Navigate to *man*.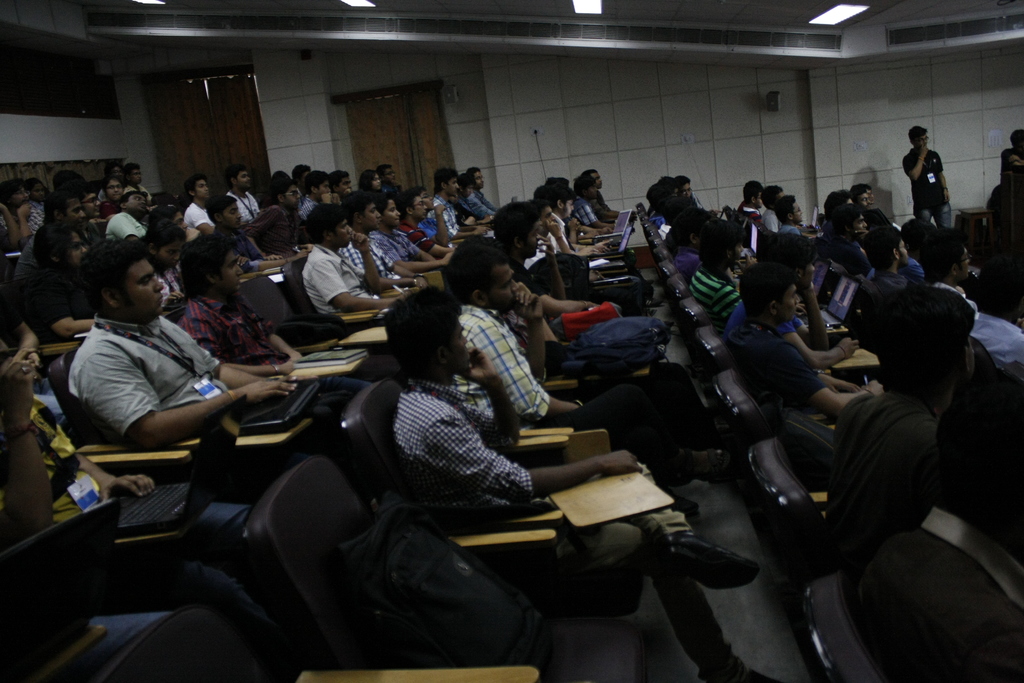
Navigation target: crop(181, 176, 218, 242).
